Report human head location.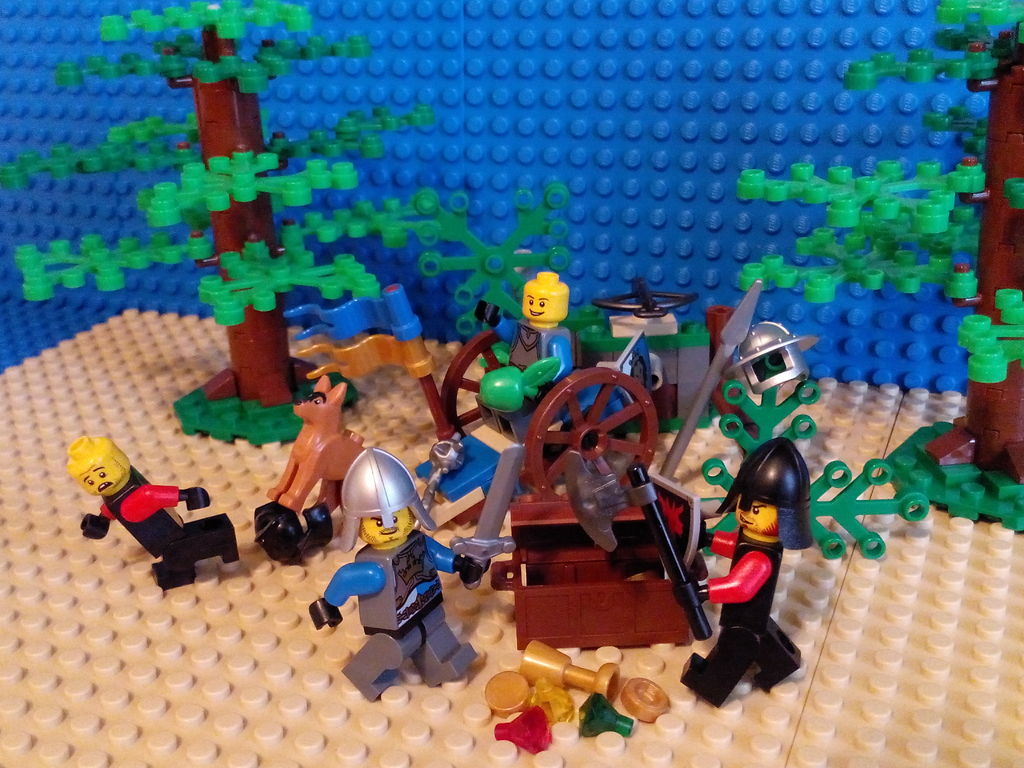
Report: bbox(337, 447, 435, 550).
